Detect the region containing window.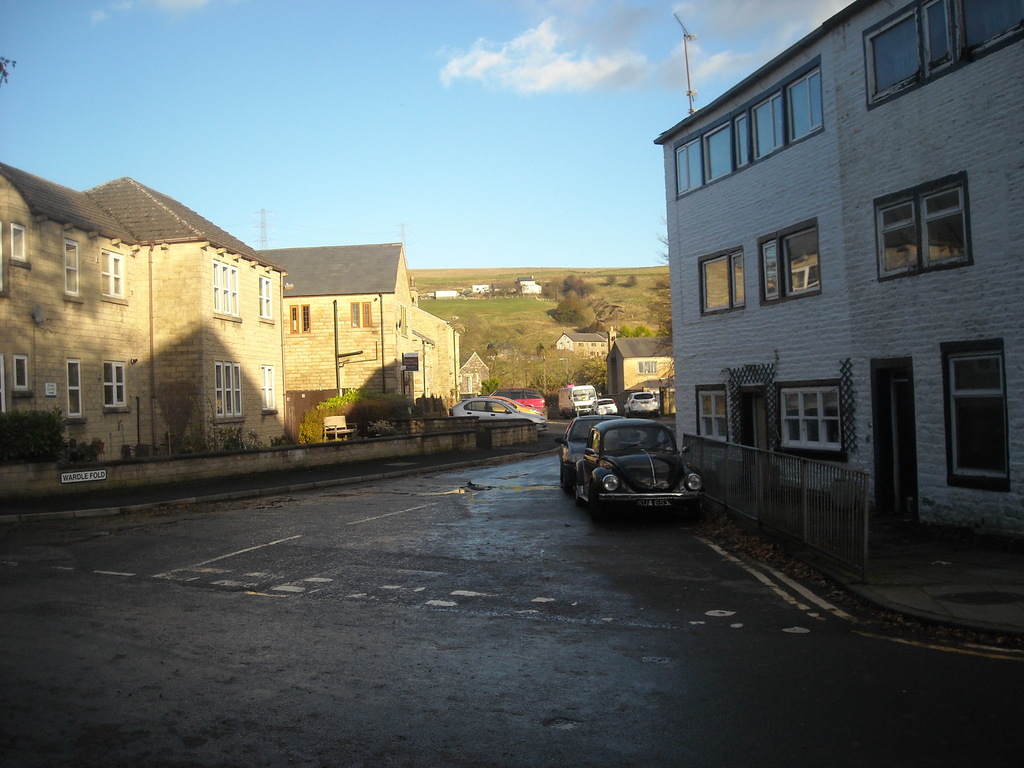
region(103, 362, 129, 410).
